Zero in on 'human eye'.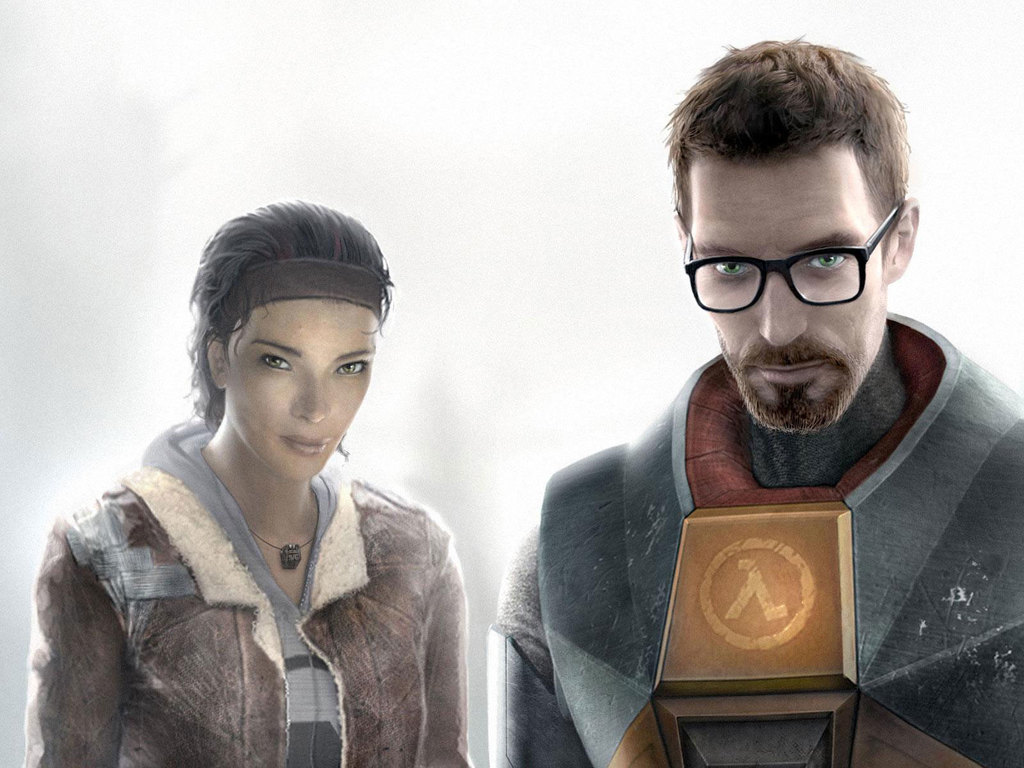
Zeroed in: bbox=[796, 247, 845, 279].
